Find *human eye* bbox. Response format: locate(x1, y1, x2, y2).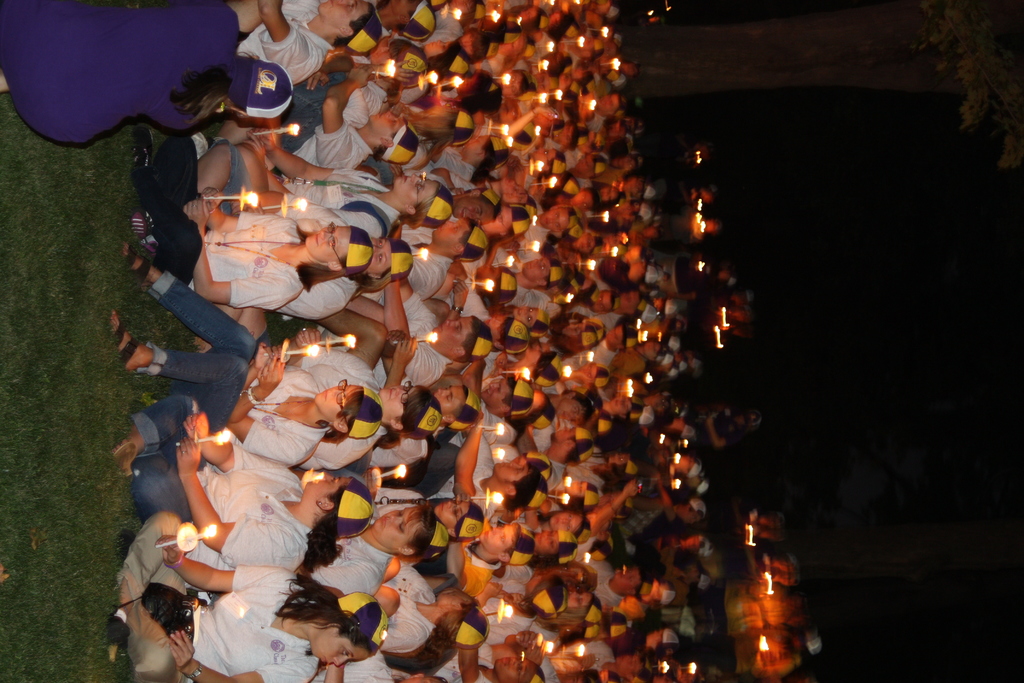
locate(451, 326, 461, 334).
